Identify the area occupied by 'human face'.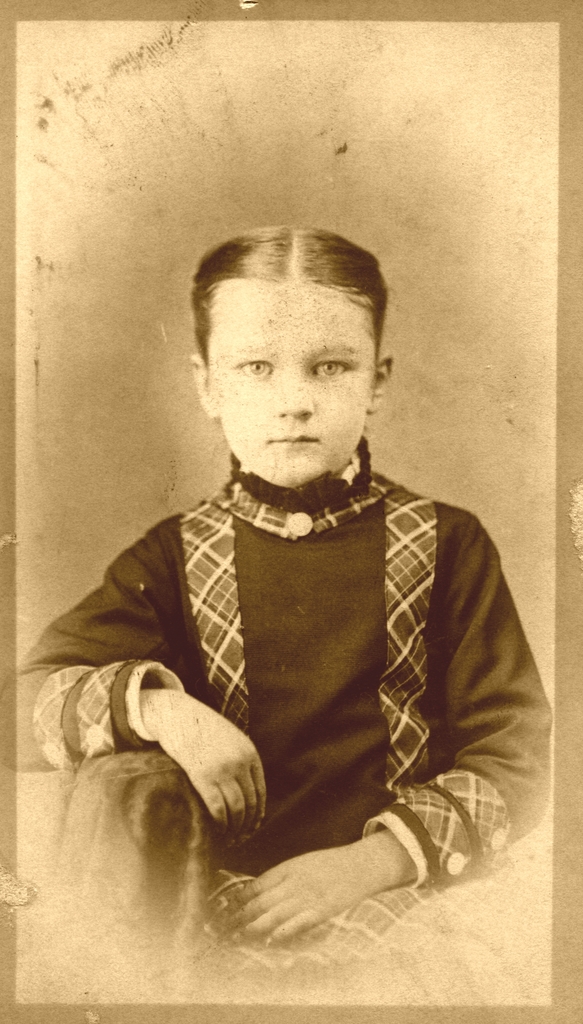
Area: <box>209,287,378,485</box>.
